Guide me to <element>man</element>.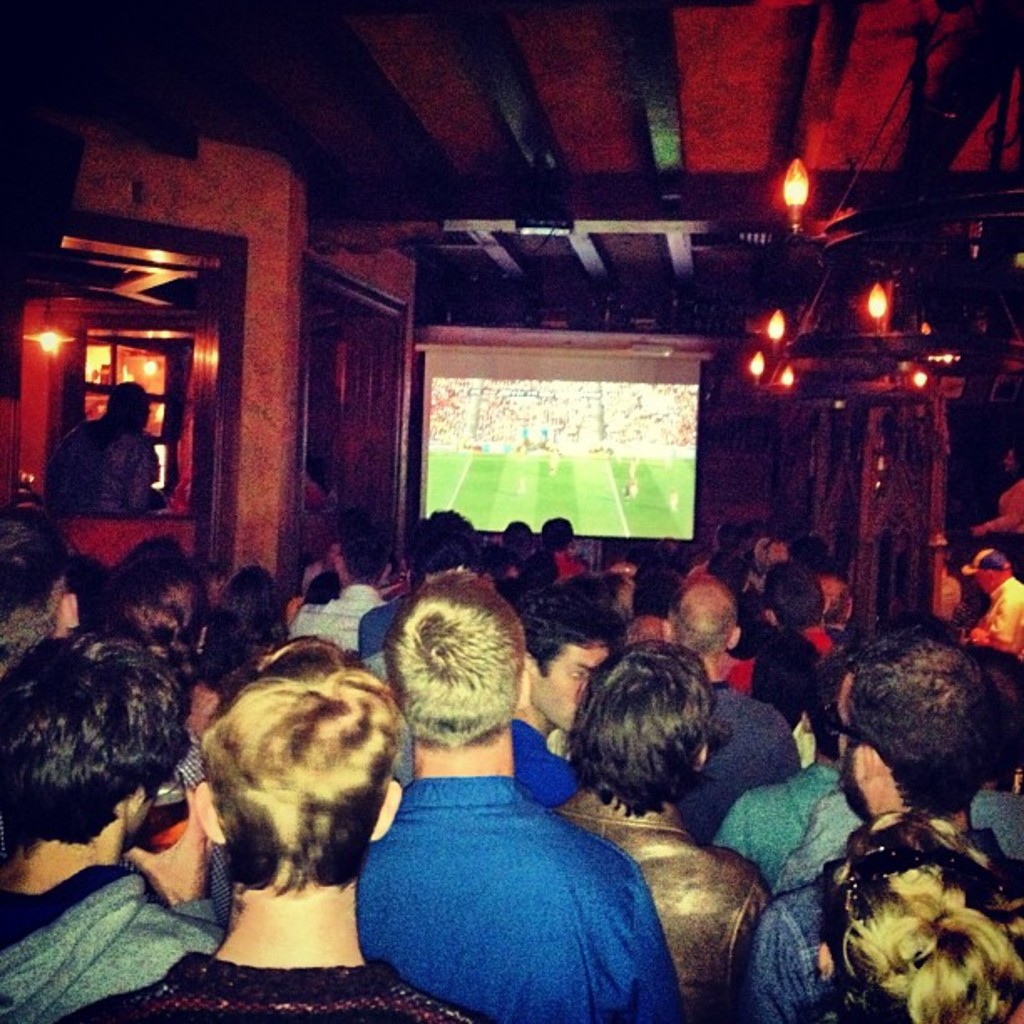
Guidance: [left=678, top=517, right=758, bottom=619].
